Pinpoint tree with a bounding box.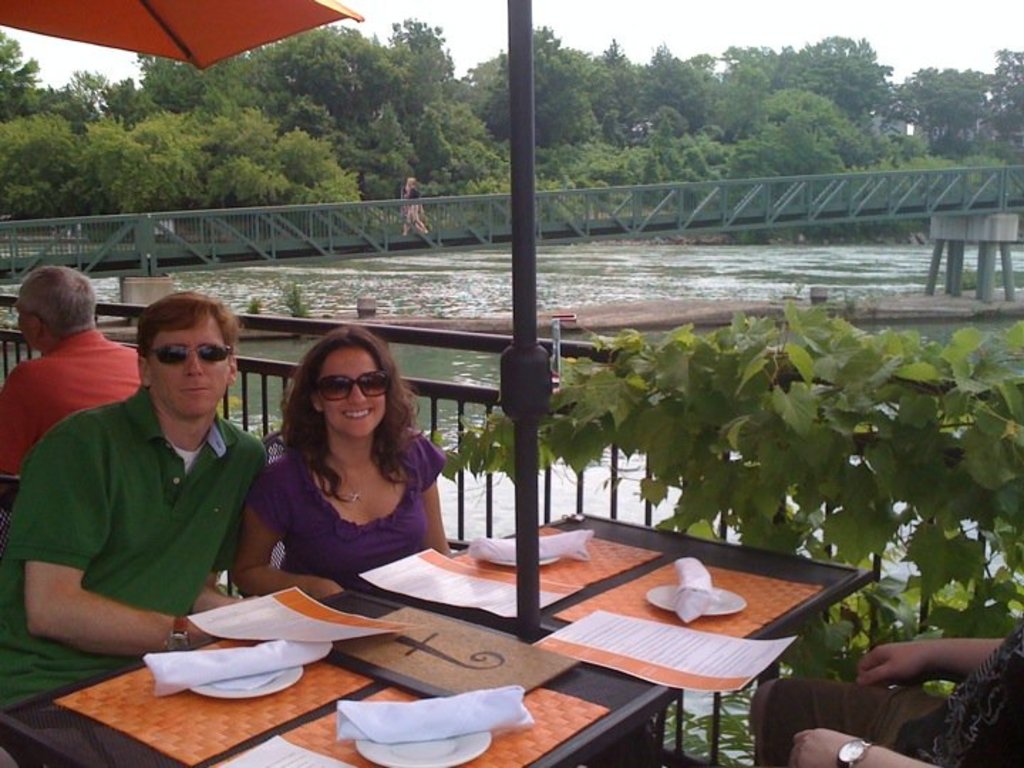
crop(720, 122, 848, 178).
